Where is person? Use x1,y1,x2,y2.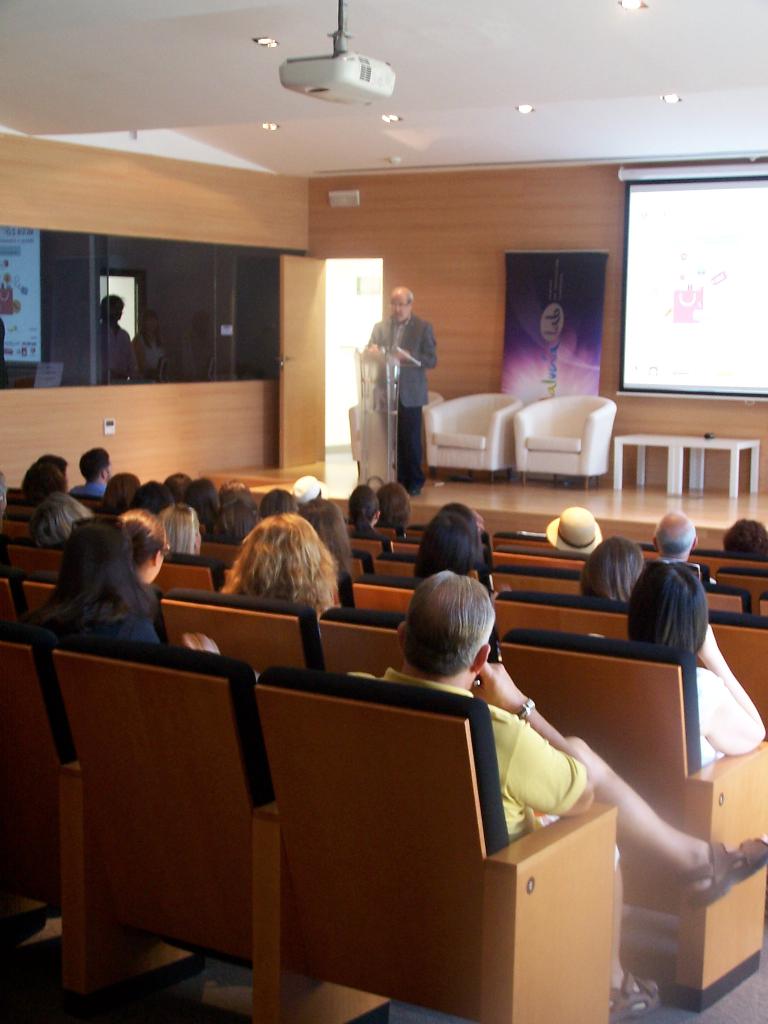
541,506,598,557.
